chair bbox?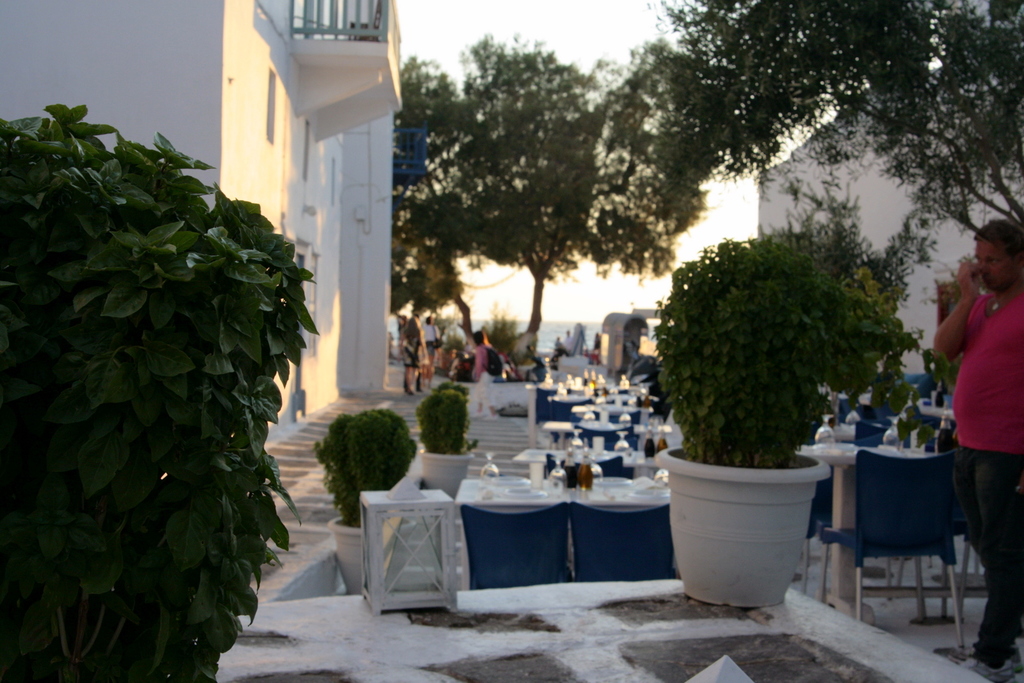
[817,522,899,601]
